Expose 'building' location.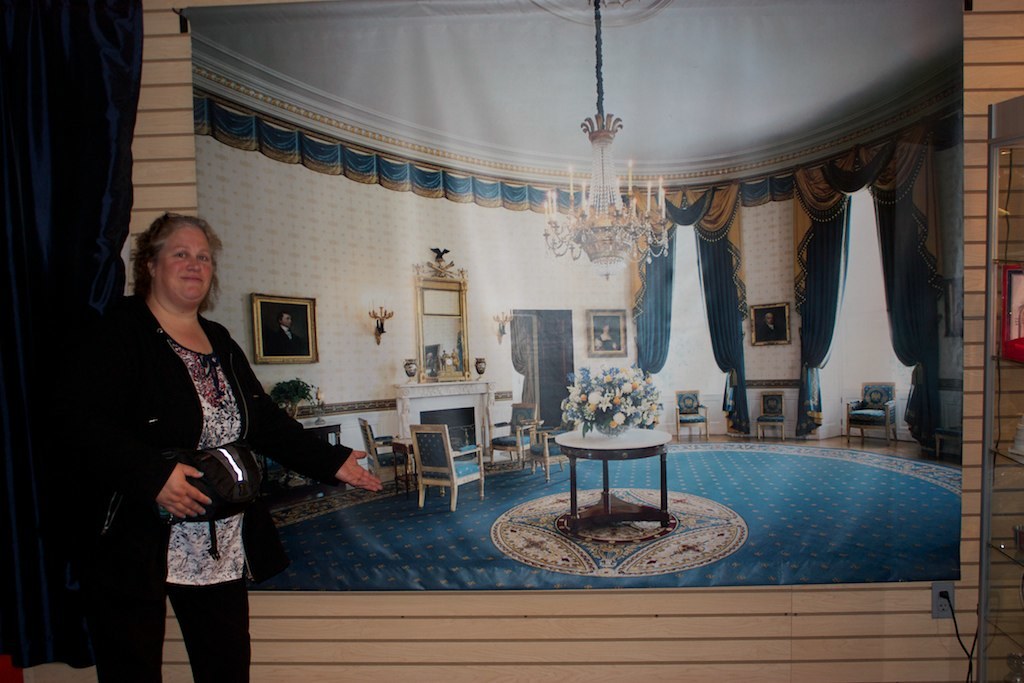
Exposed at pyautogui.locateOnScreen(182, 2, 960, 588).
